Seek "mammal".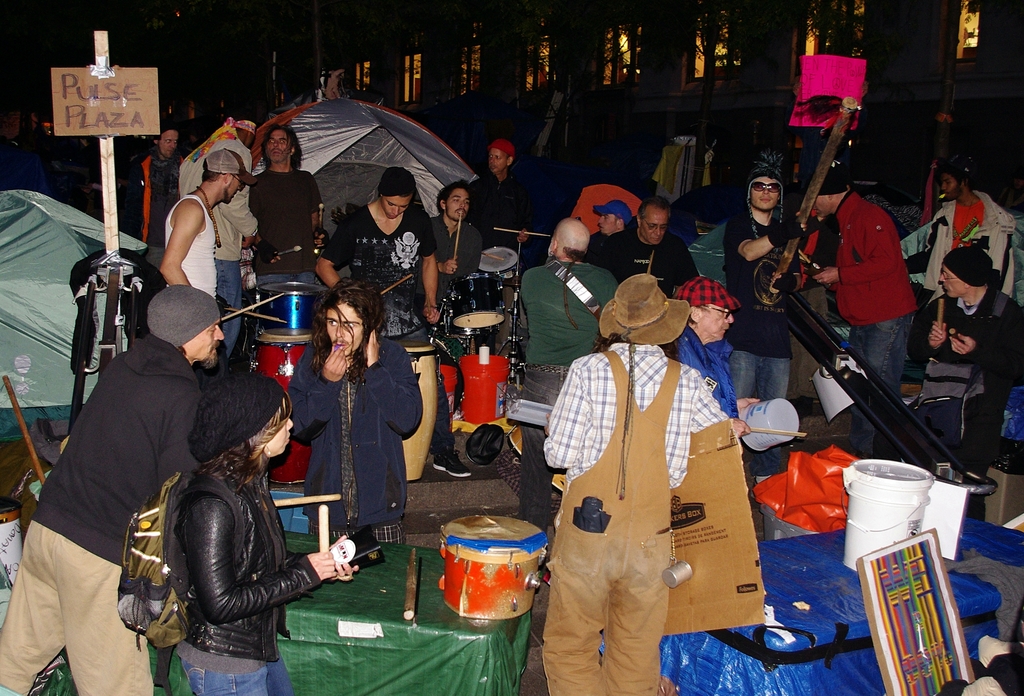
(515,220,615,536).
